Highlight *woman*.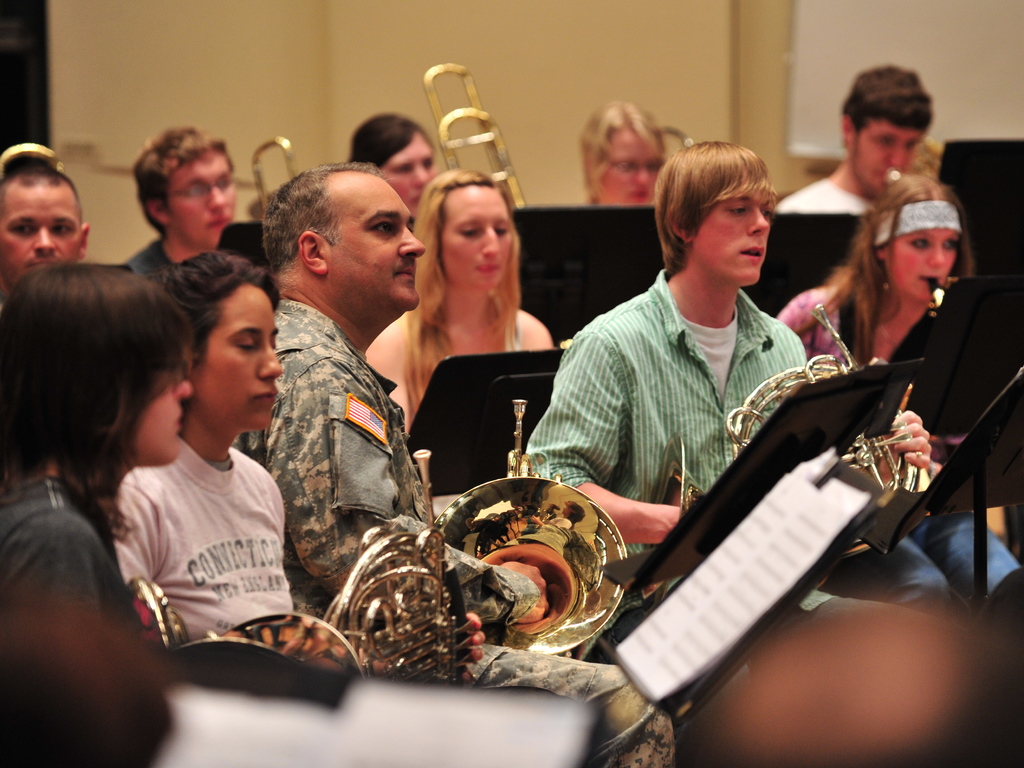
Highlighted region: region(580, 97, 671, 209).
